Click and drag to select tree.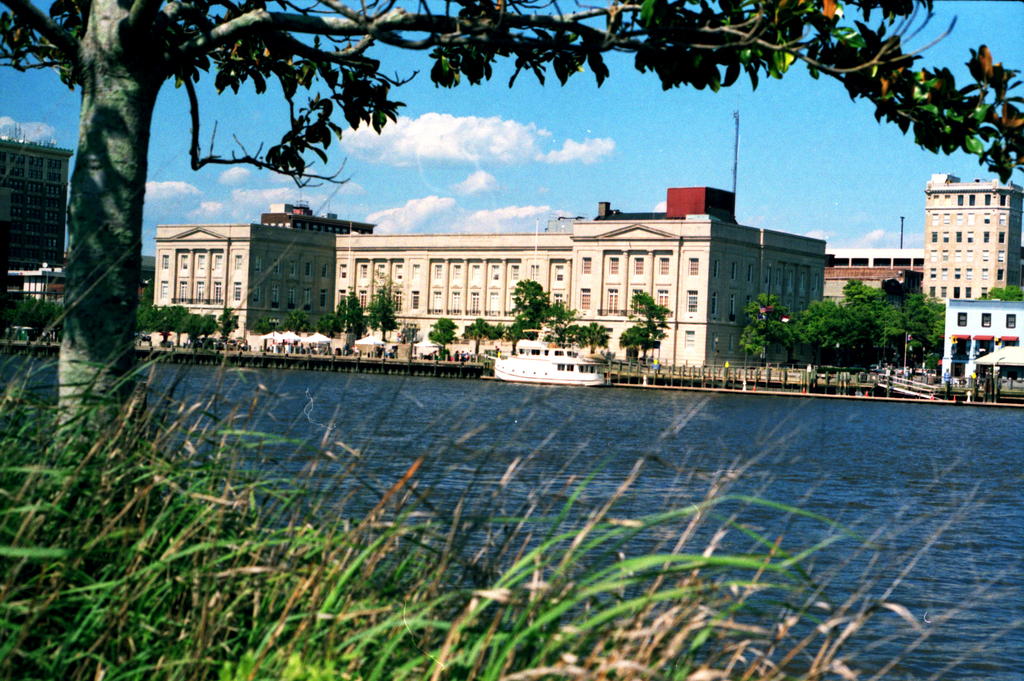
Selection: <region>0, 0, 1023, 484</region>.
